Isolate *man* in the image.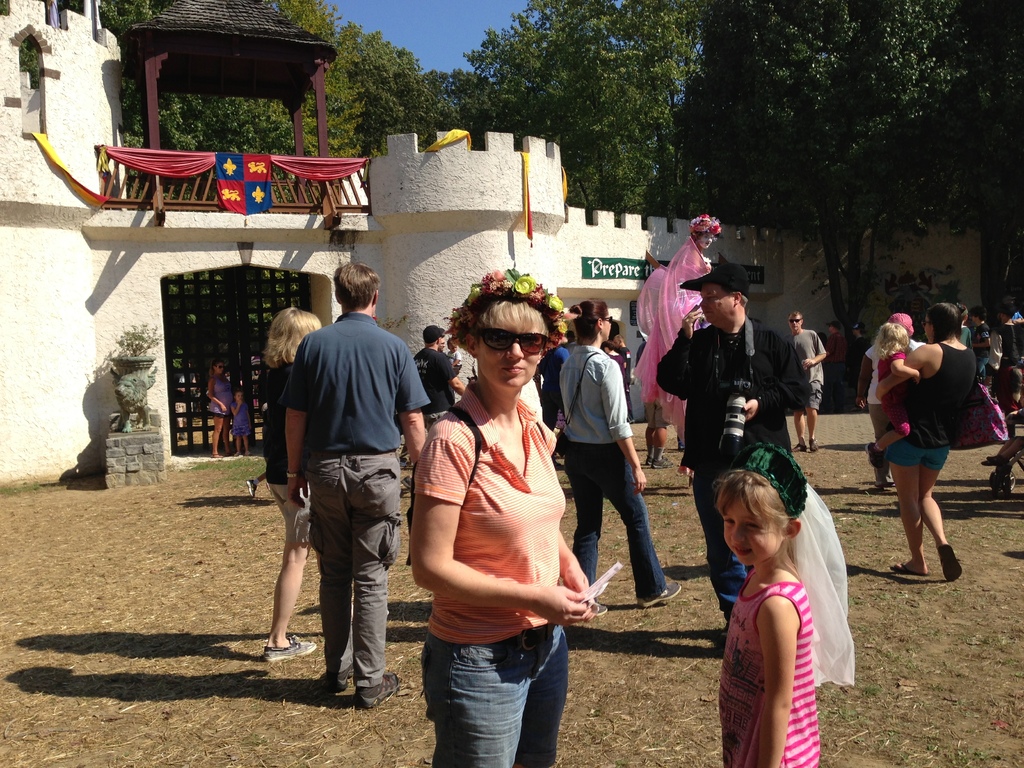
Isolated region: box(844, 322, 876, 411).
